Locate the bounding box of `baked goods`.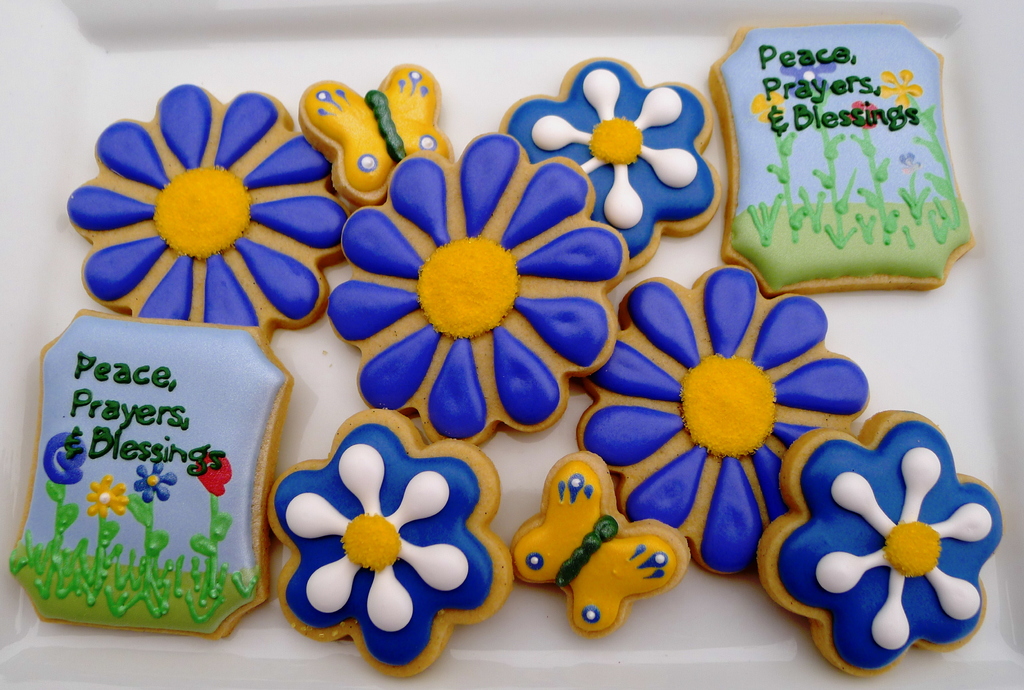
Bounding box: rect(326, 133, 627, 446).
